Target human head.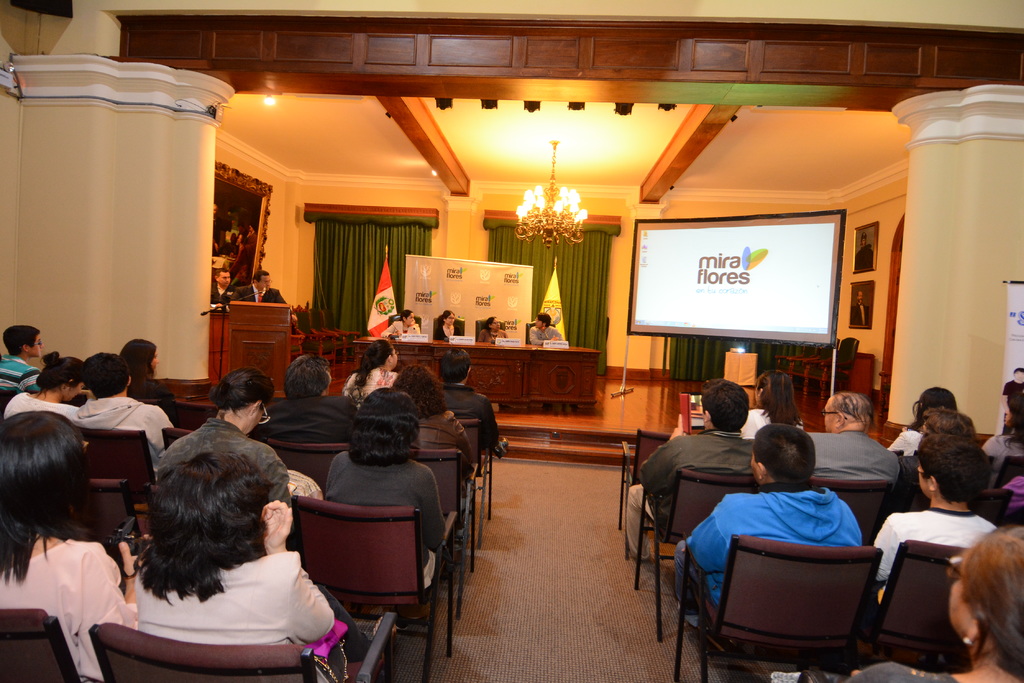
Target region: [left=440, top=346, right=473, bottom=387].
